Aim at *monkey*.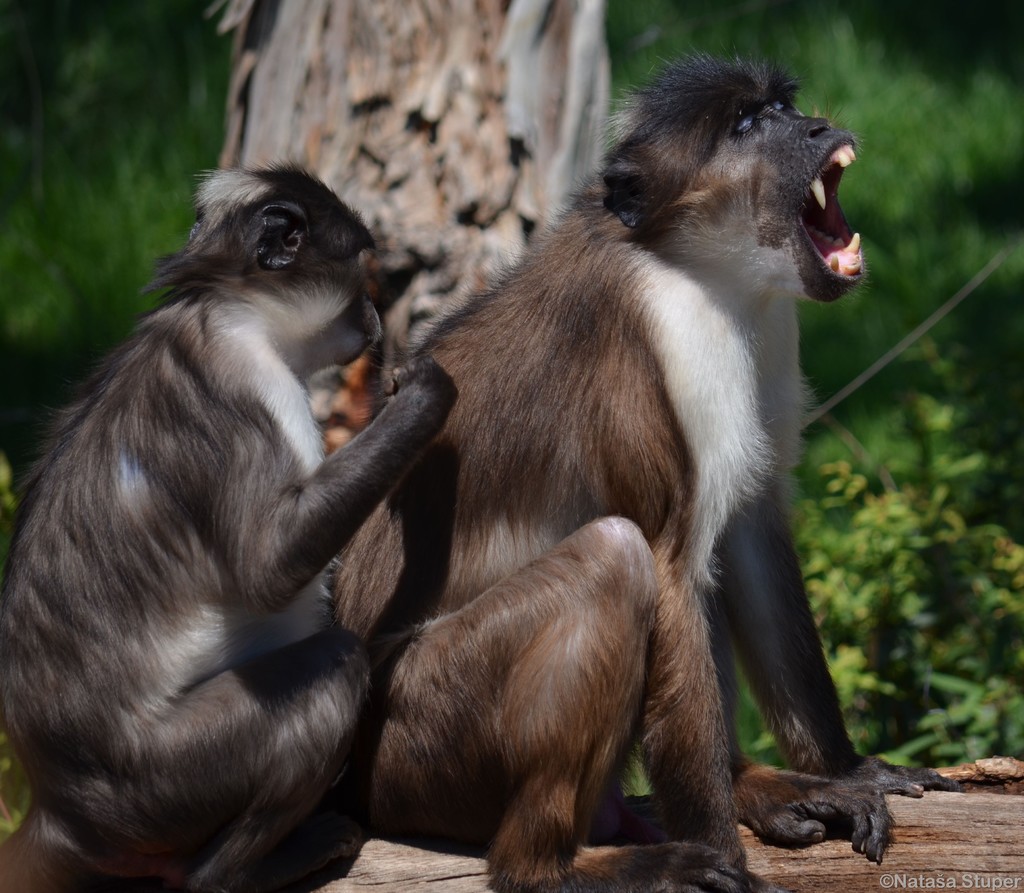
Aimed at l=311, t=31, r=929, b=887.
